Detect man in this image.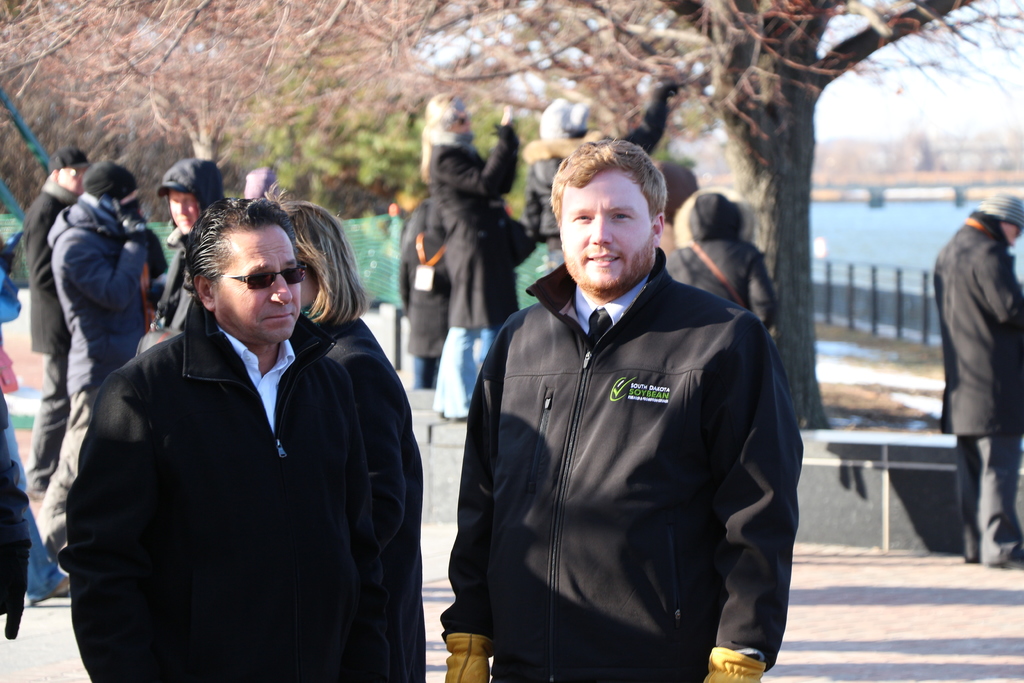
Detection: bbox(419, 92, 523, 419).
